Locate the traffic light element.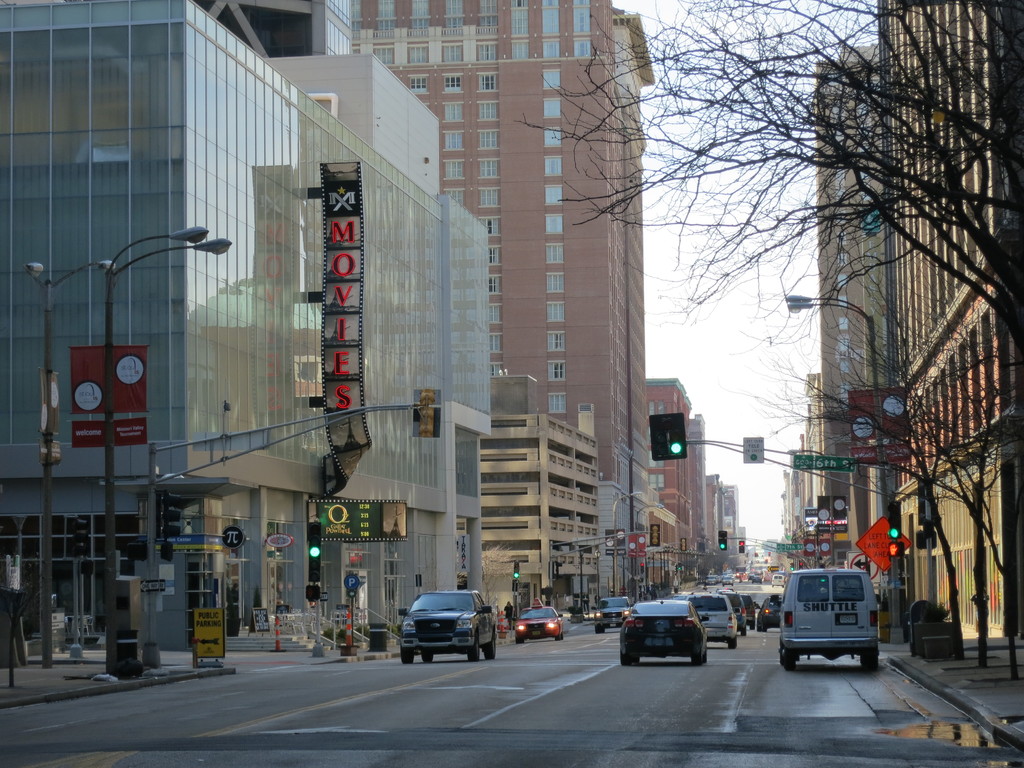
Element bbox: bbox=(887, 540, 904, 559).
